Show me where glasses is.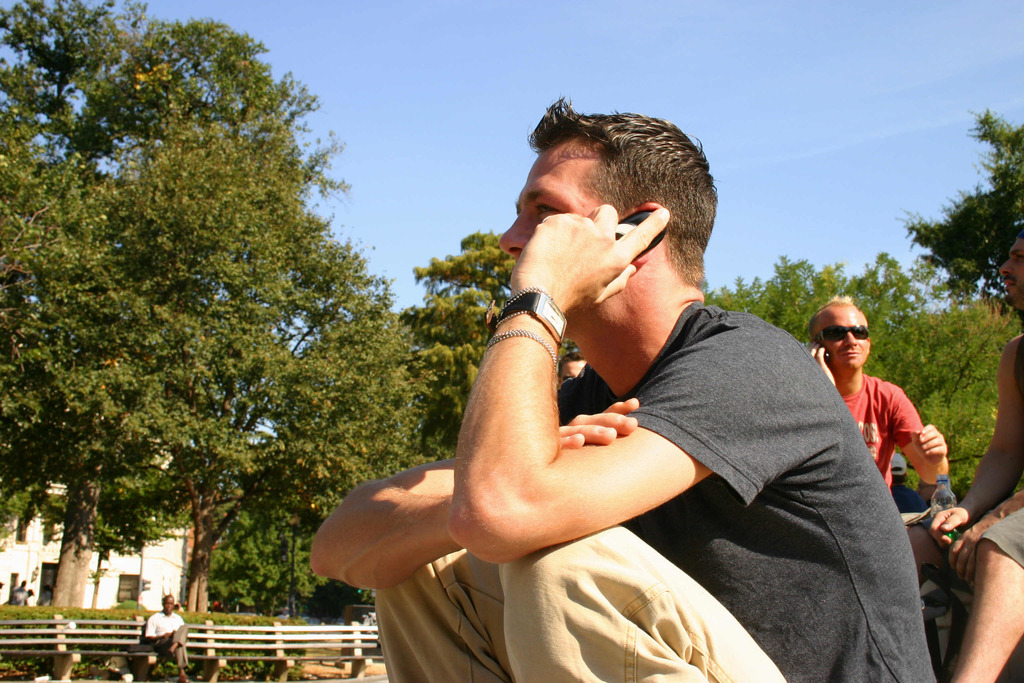
glasses is at pyautogui.locateOnScreen(810, 322, 866, 342).
